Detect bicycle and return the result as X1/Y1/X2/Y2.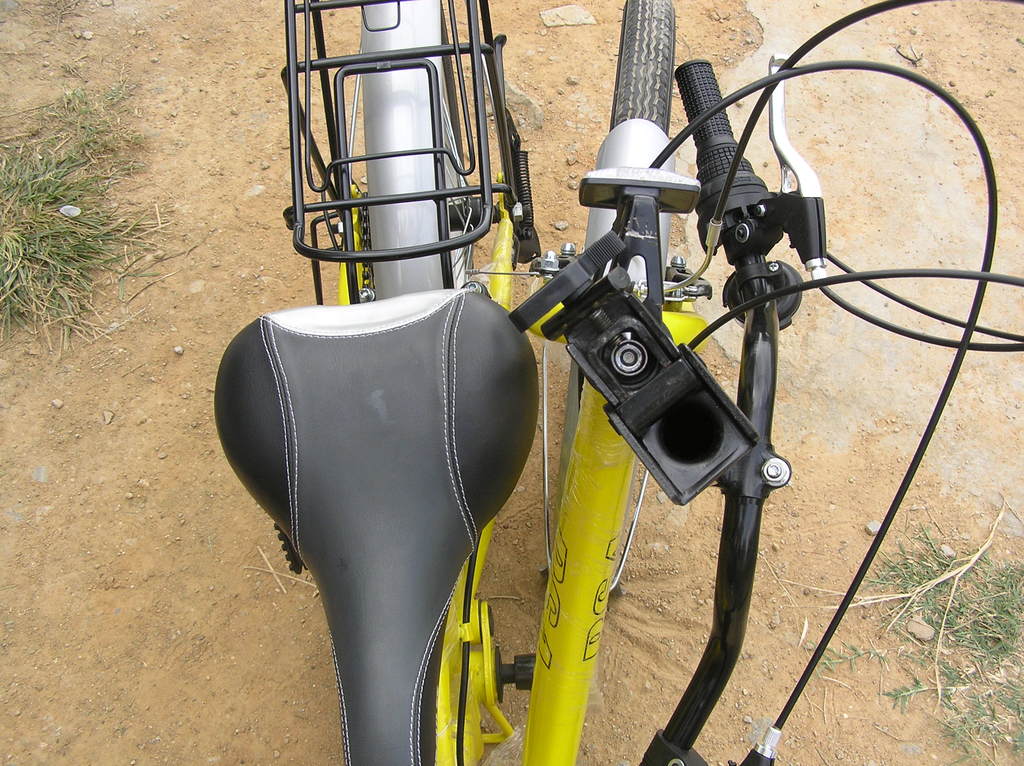
211/0/547/763.
